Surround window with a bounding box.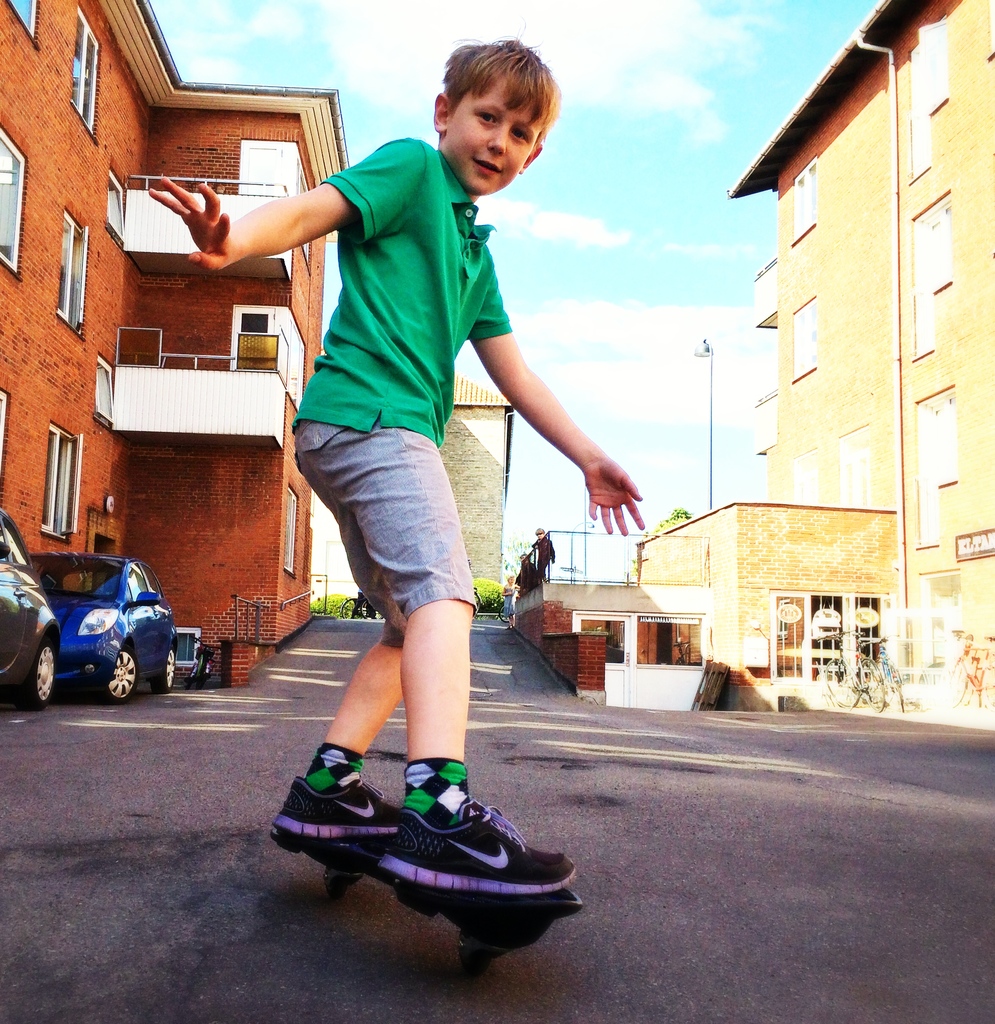
box=[789, 290, 821, 384].
